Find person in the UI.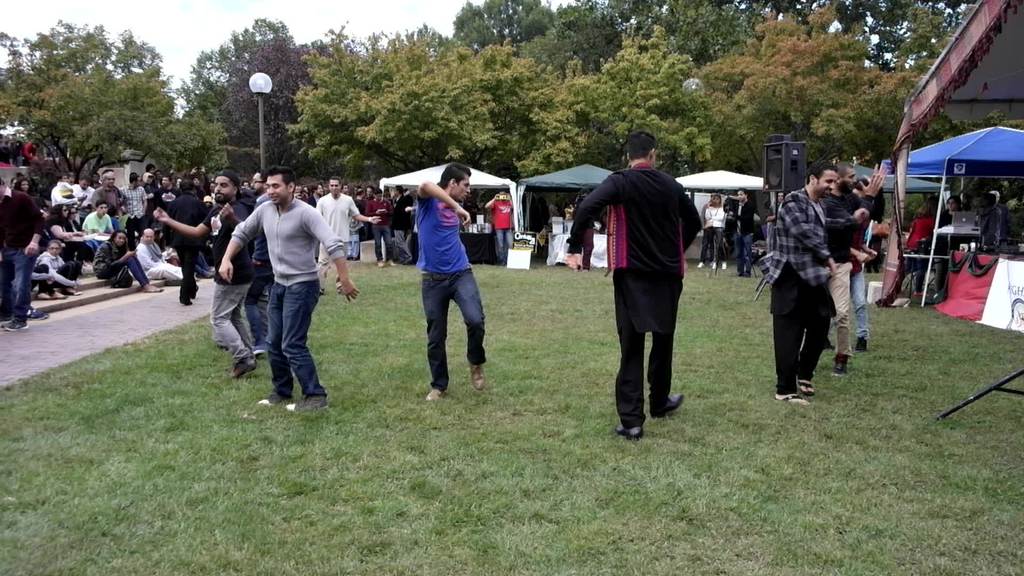
UI element at <box>390,184,415,270</box>.
